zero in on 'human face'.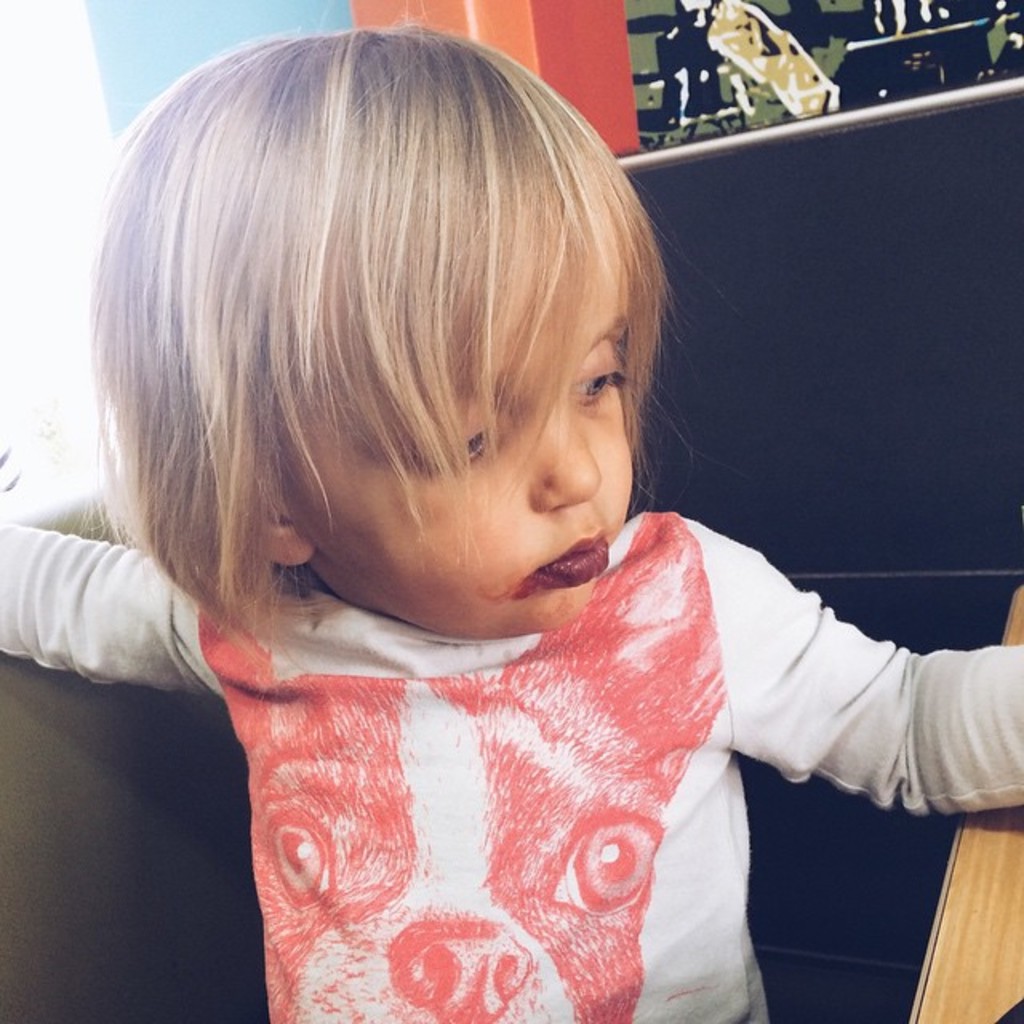
Zeroed in: (left=277, top=237, right=638, bottom=645).
